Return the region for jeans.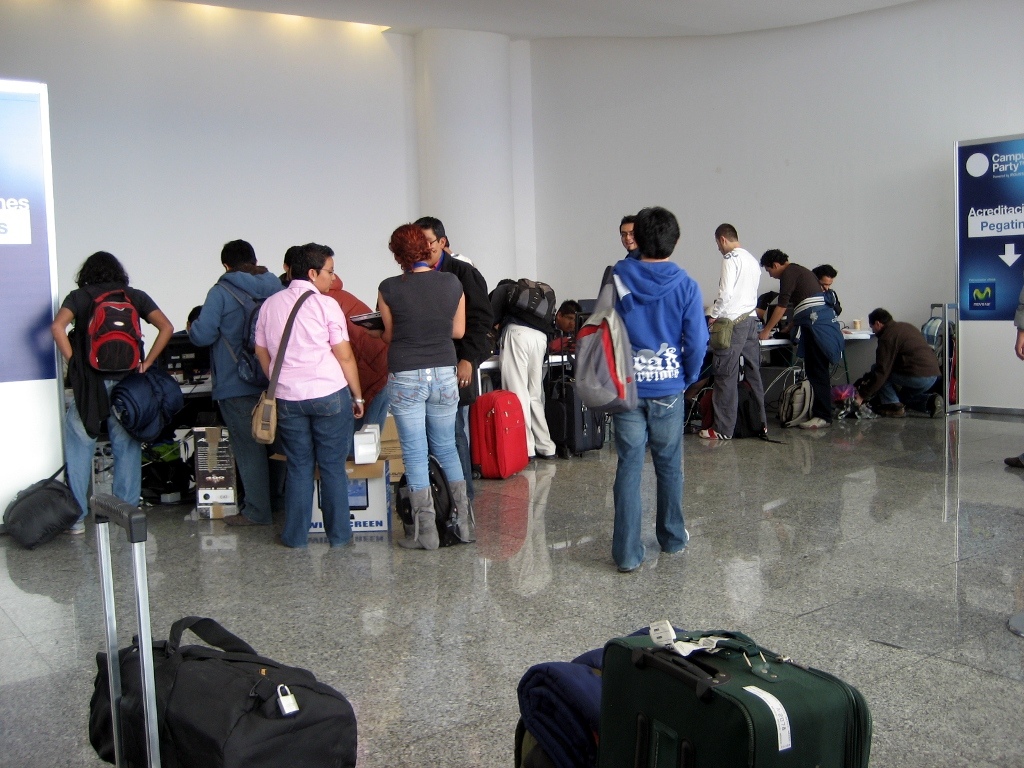
detection(390, 369, 458, 488).
